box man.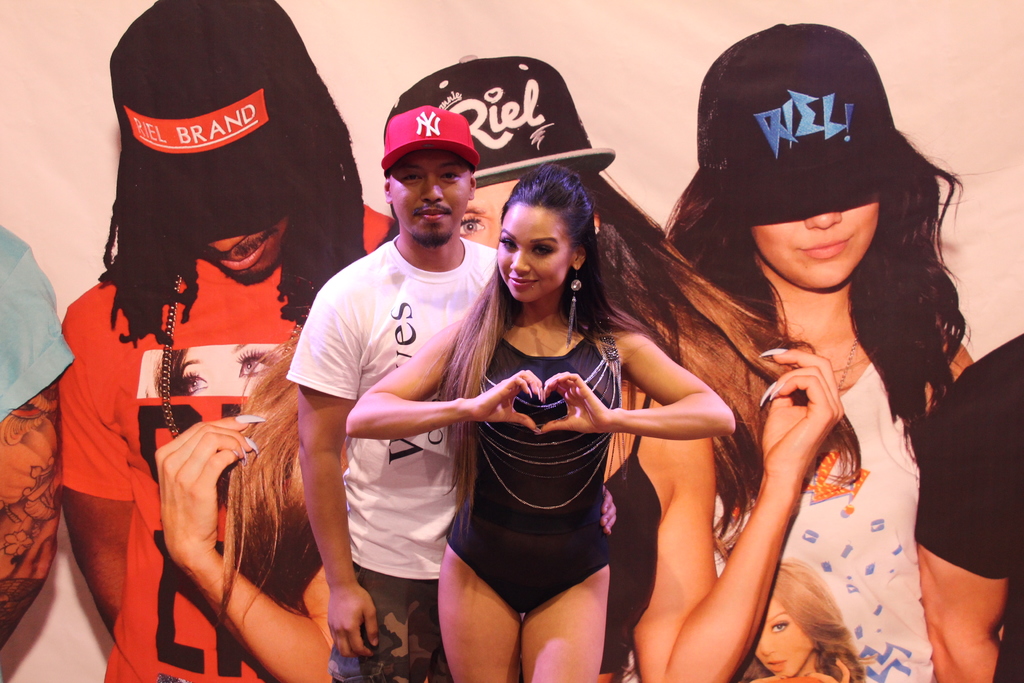
select_region(62, 0, 398, 682).
